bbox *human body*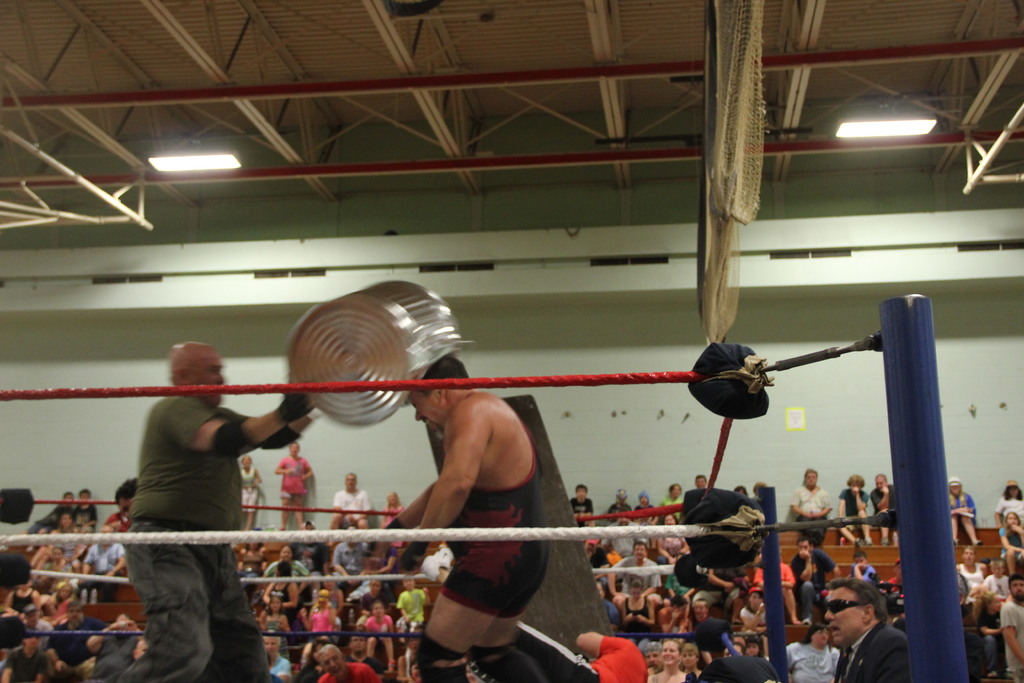
261, 545, 308, 577
